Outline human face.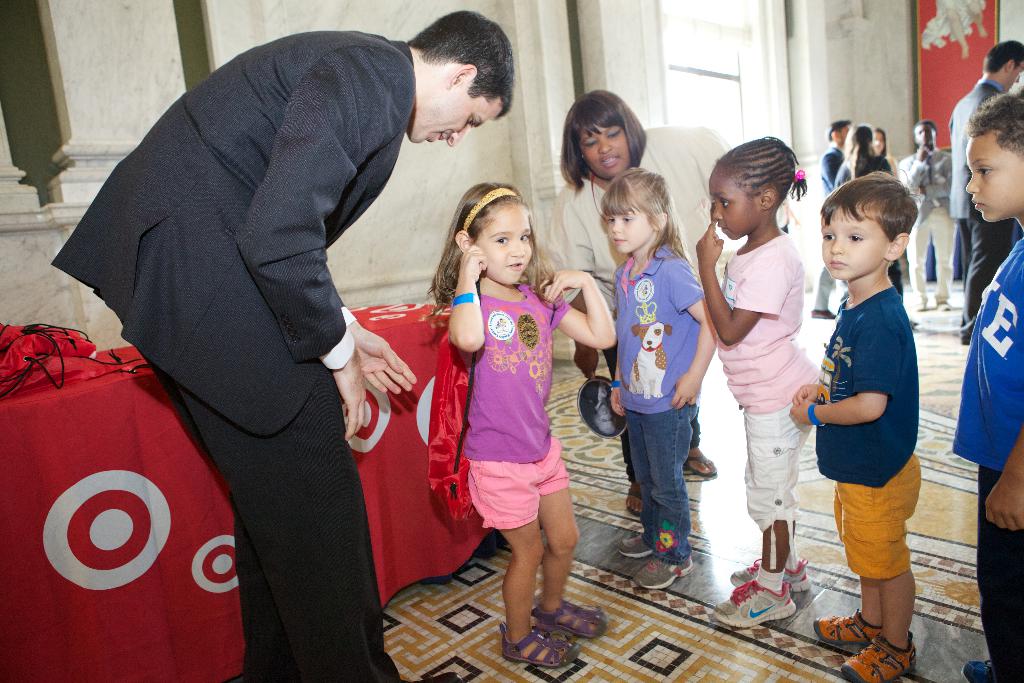
Outline: <bbox>874, 131, 885, 154</bbox>.
